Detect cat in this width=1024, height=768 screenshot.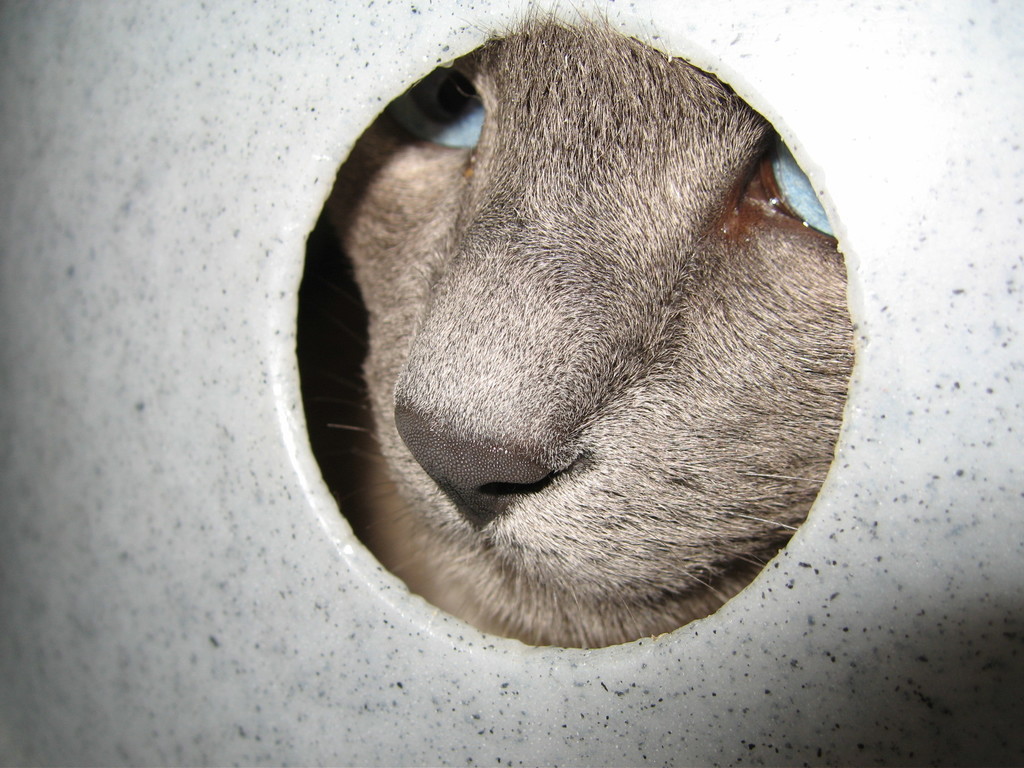
Detection: (329,0,856,648).
